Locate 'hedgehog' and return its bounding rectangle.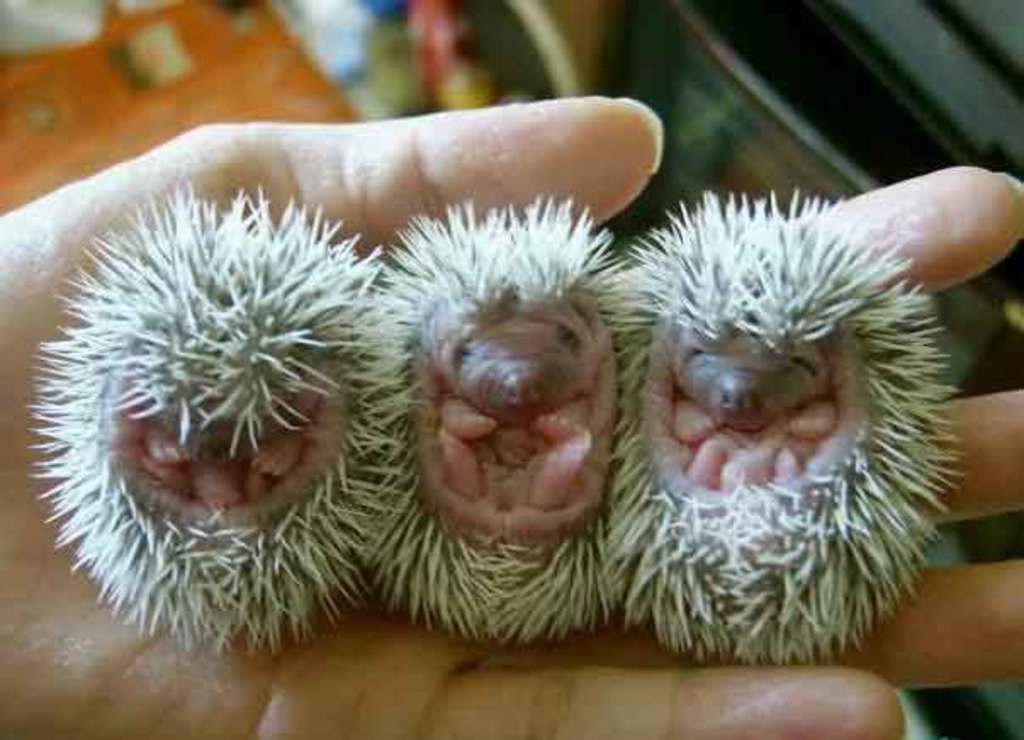
27,177,365,650.
